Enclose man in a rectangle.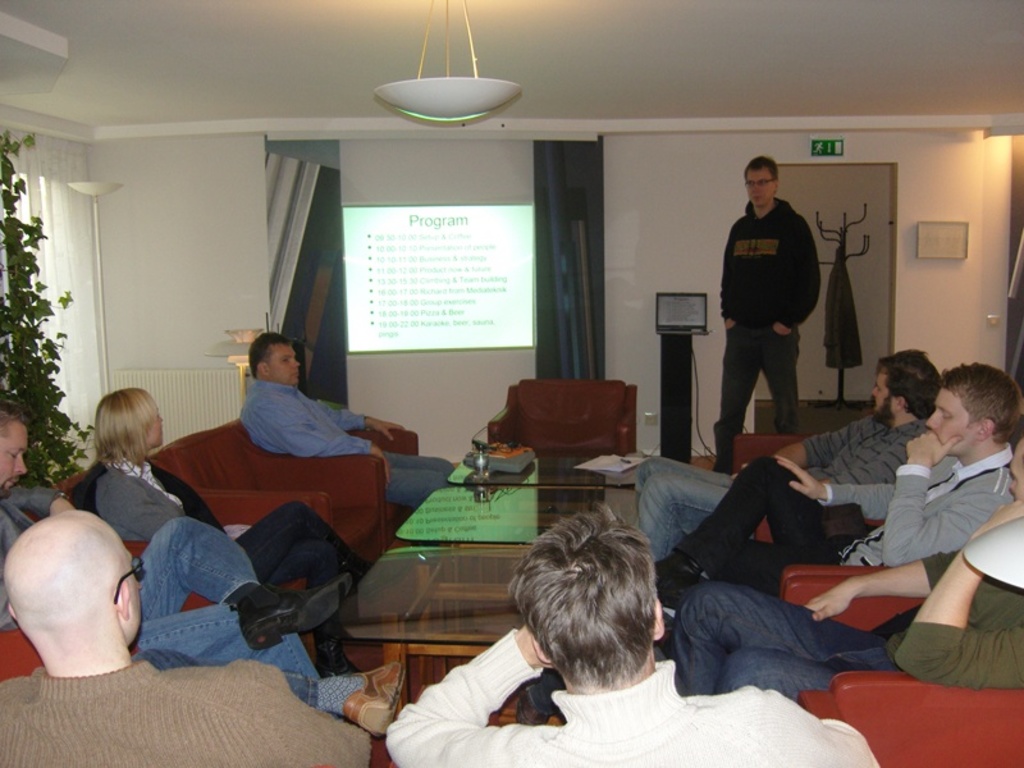
select_region(241, 332, 456, 512).
